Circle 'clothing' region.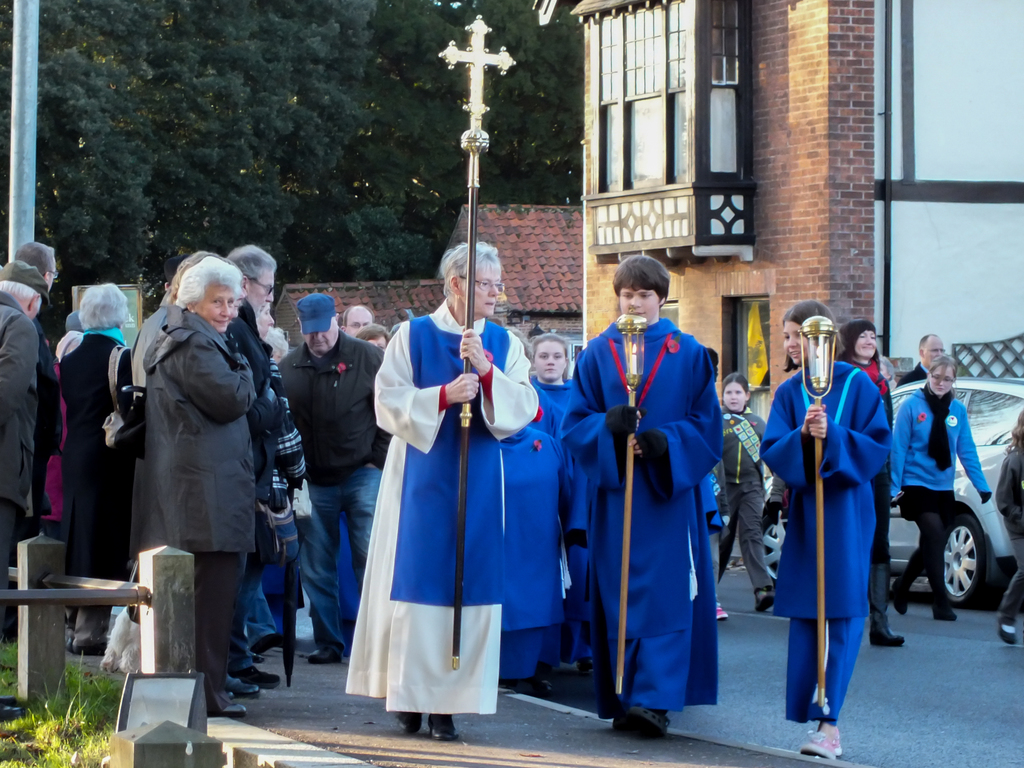
Region: <region>0, 283, 42, 639</region>.
